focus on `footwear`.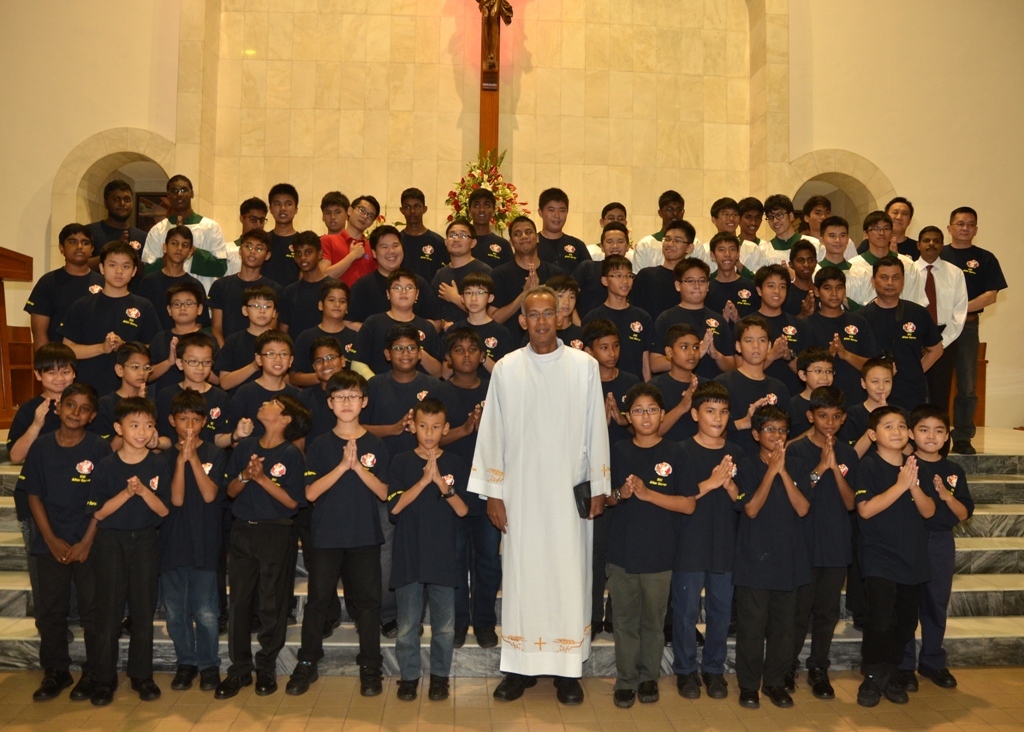
Focused at BBox(66, 667, 92, 702).
